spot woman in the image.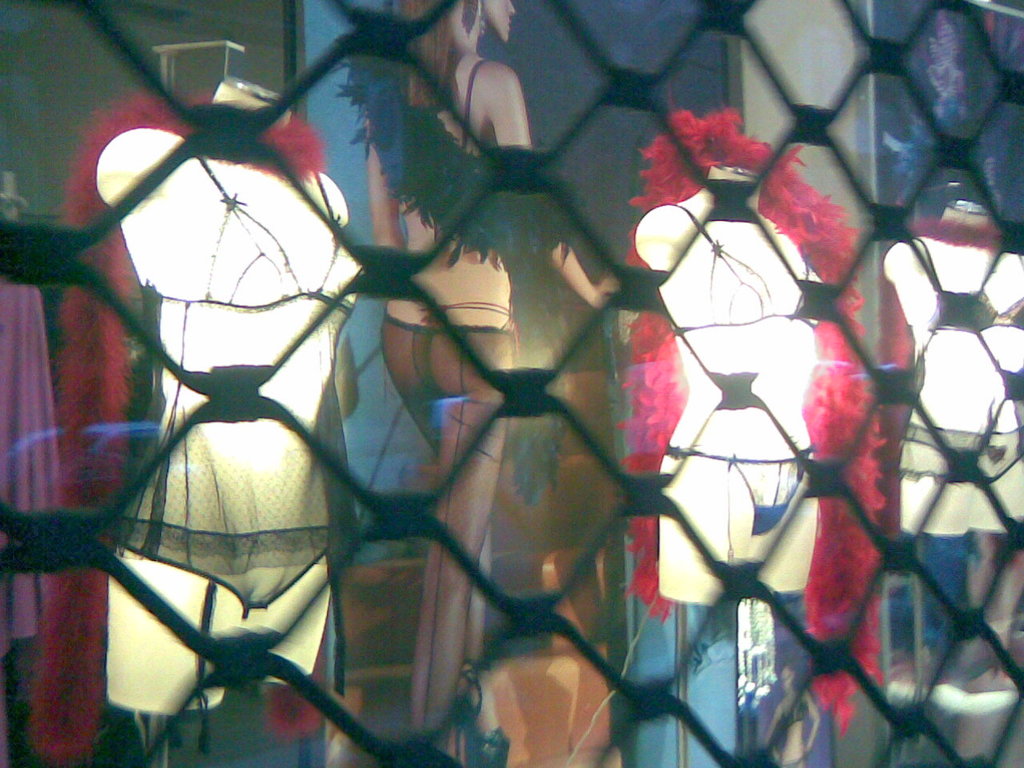
woman found at crop(369, 0, 620, 762).
